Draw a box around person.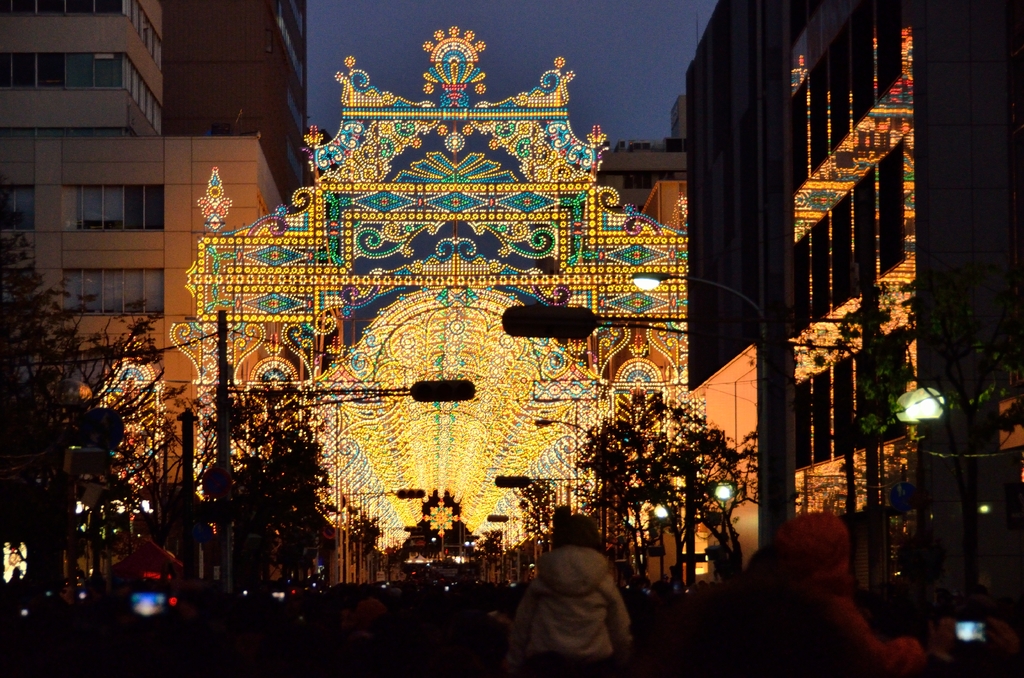
bbox(666, 563, 687, 592).
